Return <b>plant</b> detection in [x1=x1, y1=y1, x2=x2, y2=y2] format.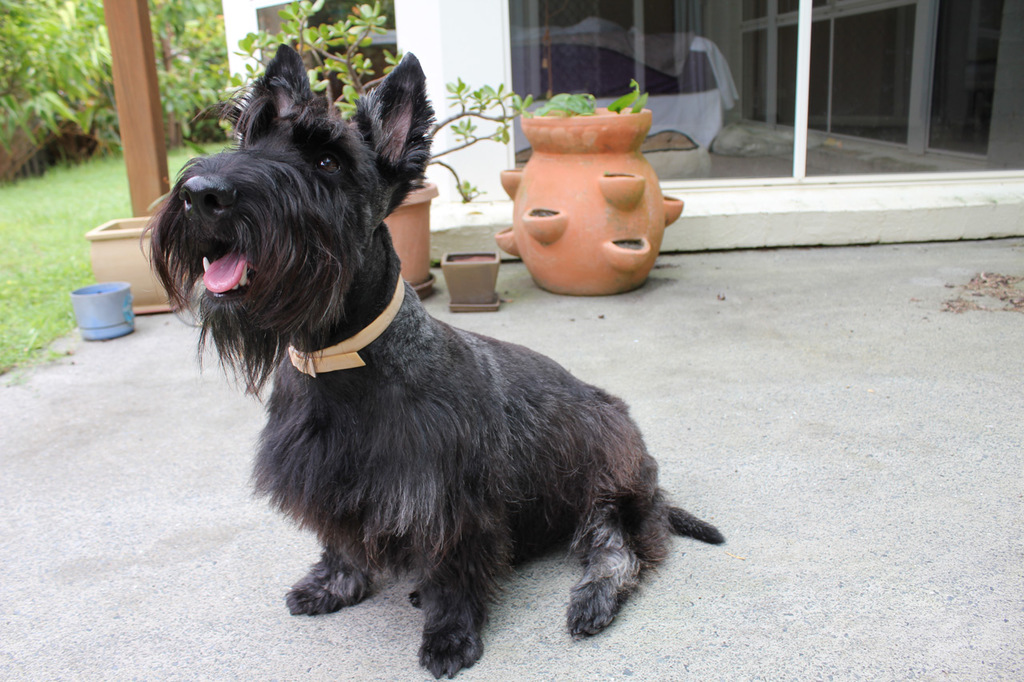
[x1=523, y1=70, x2=651, y2=138].
